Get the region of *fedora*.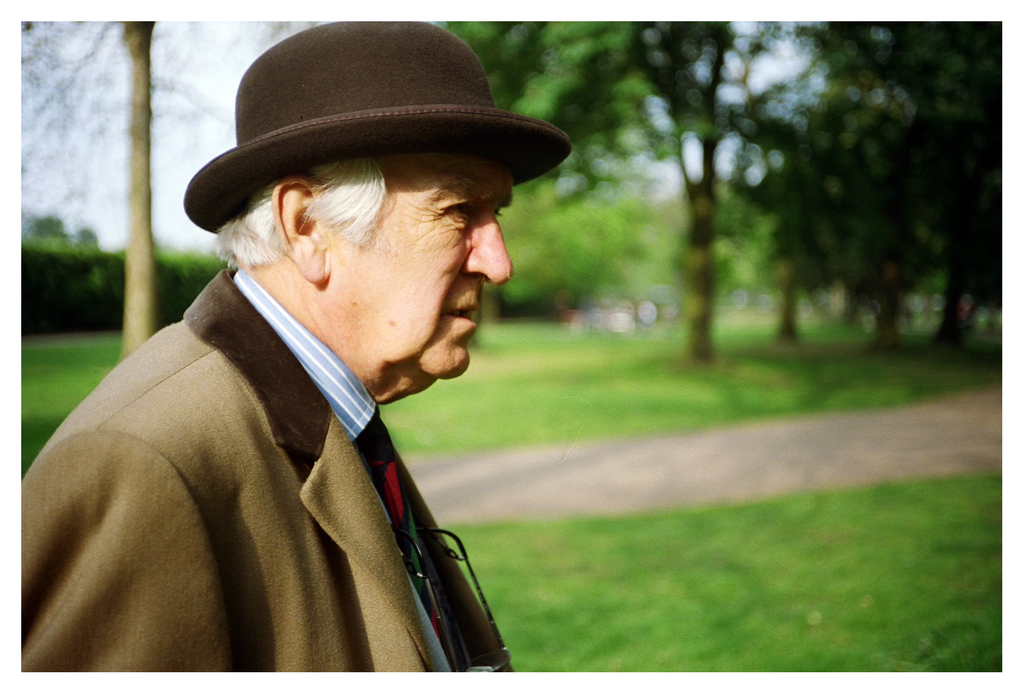
l=183, t=23, r=575, b=233.
